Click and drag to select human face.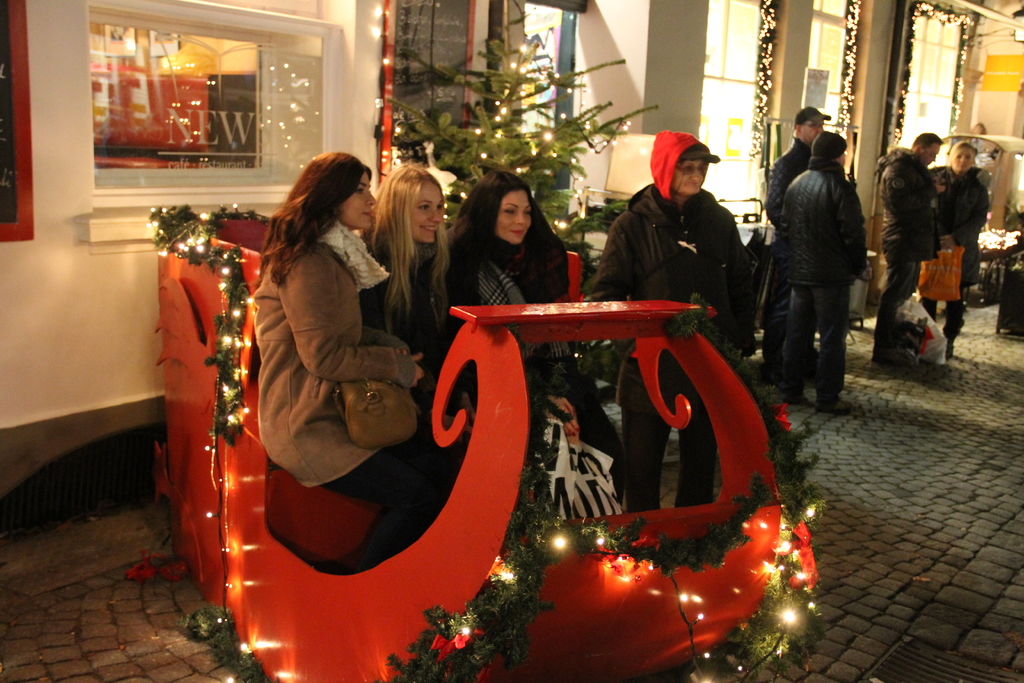
Selection: 342 175 377 229.
